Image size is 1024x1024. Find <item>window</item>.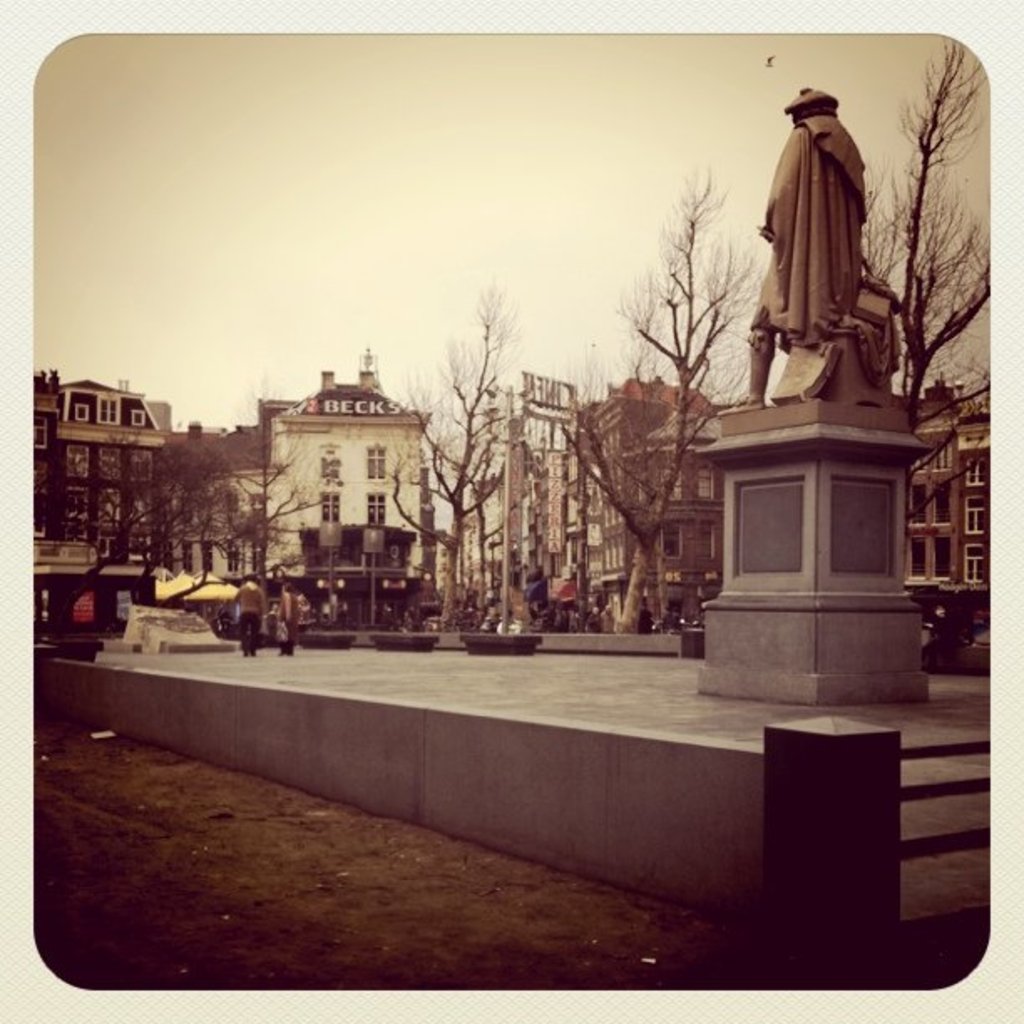
(962,495,982,532).
